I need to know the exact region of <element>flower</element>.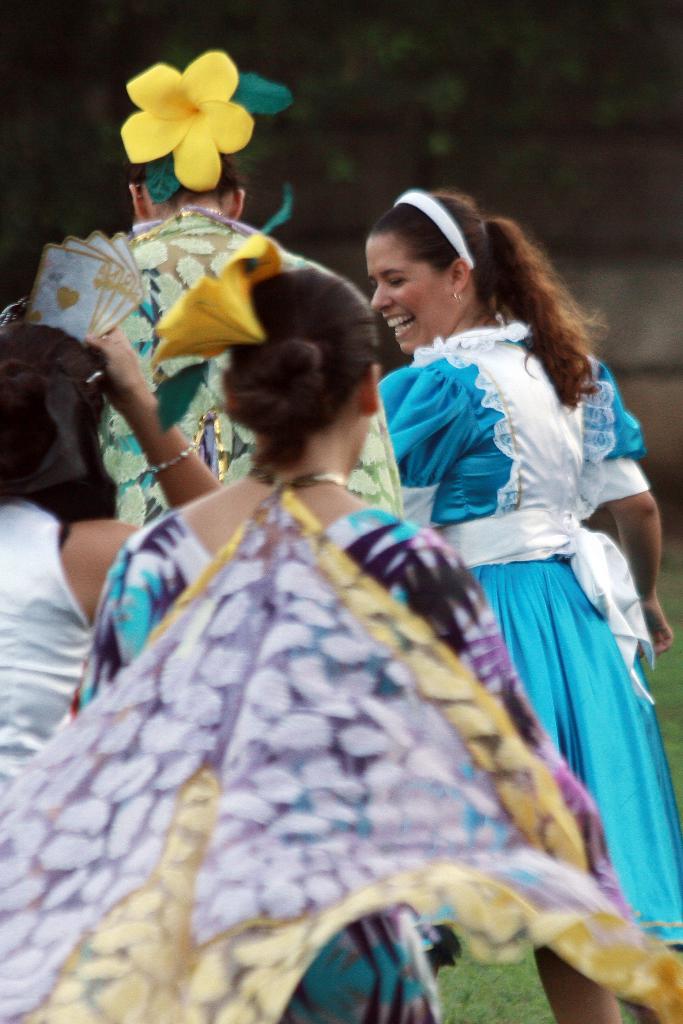
Region: Rect(148, 228, 284, 372).
